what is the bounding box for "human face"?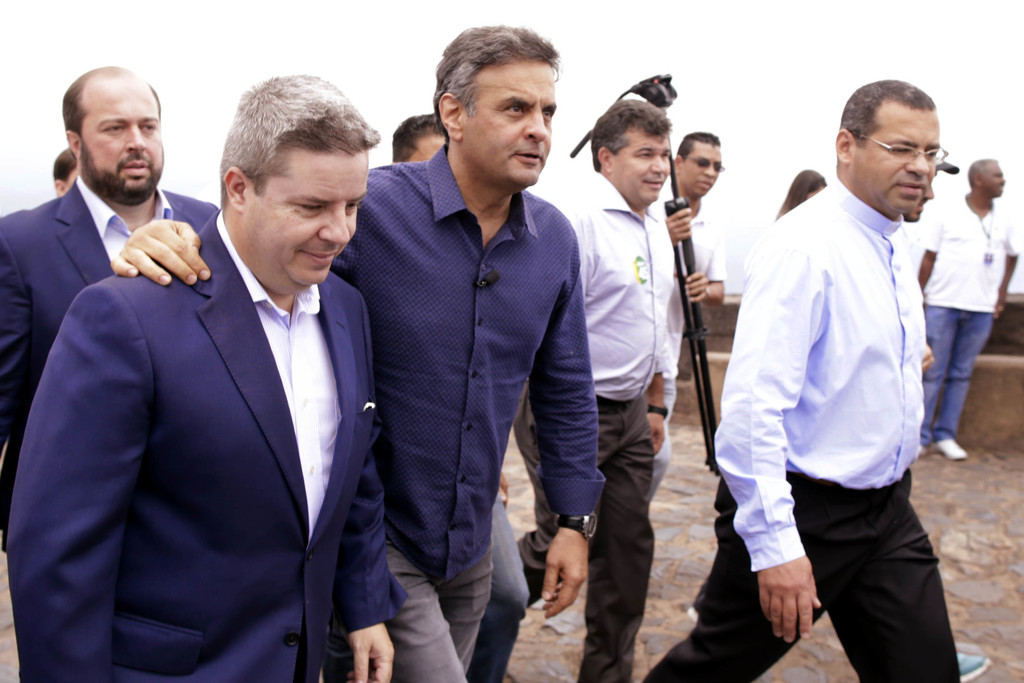
locate(68, 78, 169, 212).
